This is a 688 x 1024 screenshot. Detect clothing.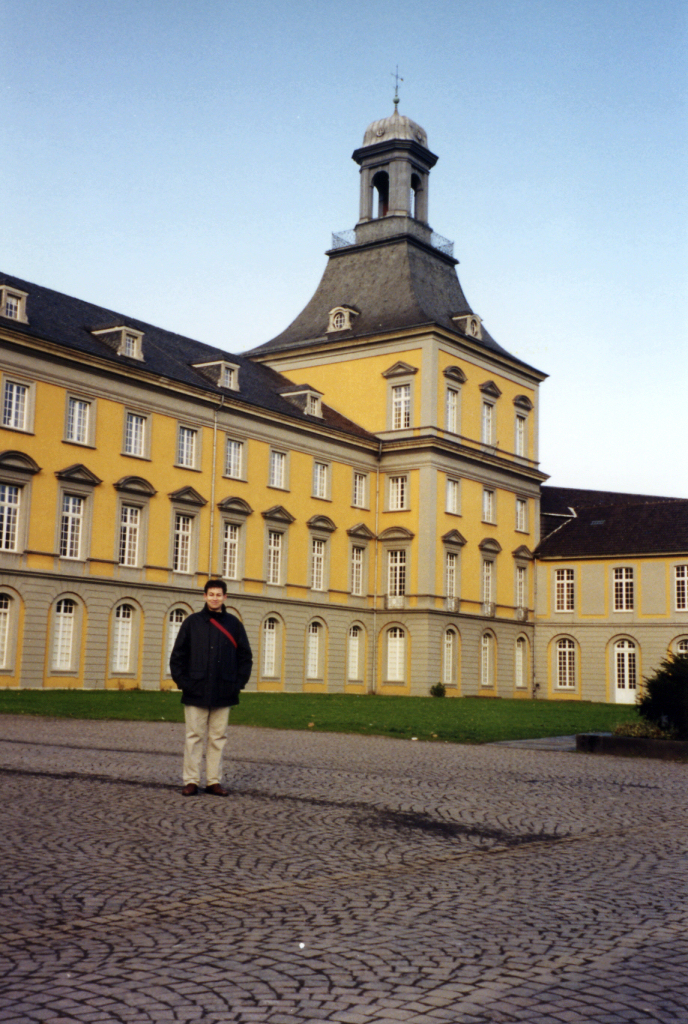
166, 582, 252, 763.
